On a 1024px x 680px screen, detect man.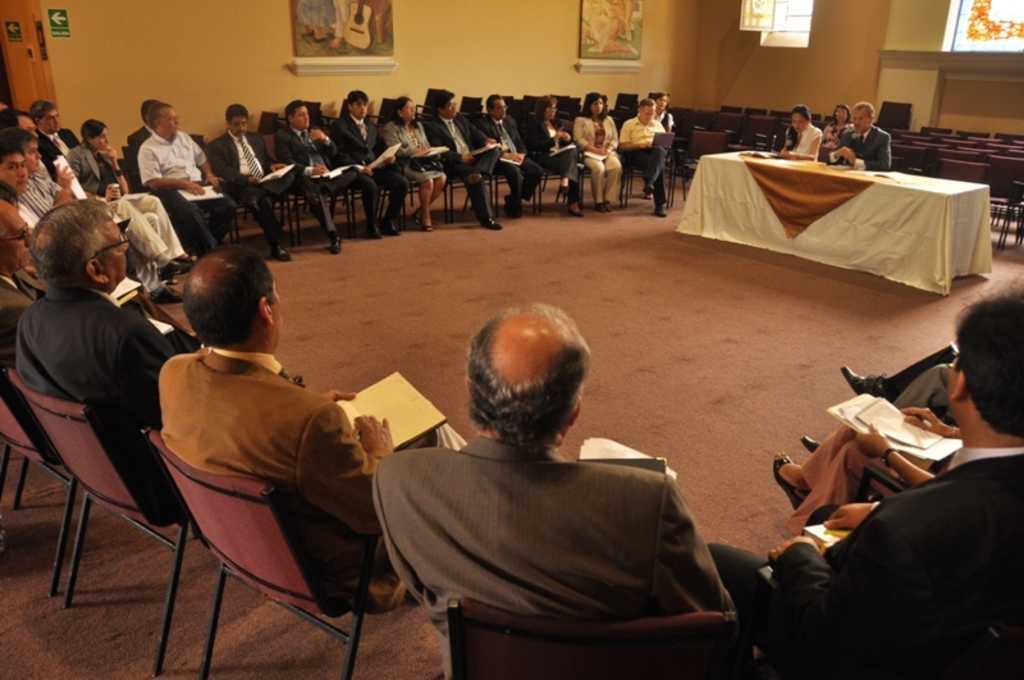
box(127, 101, 155, 192).
